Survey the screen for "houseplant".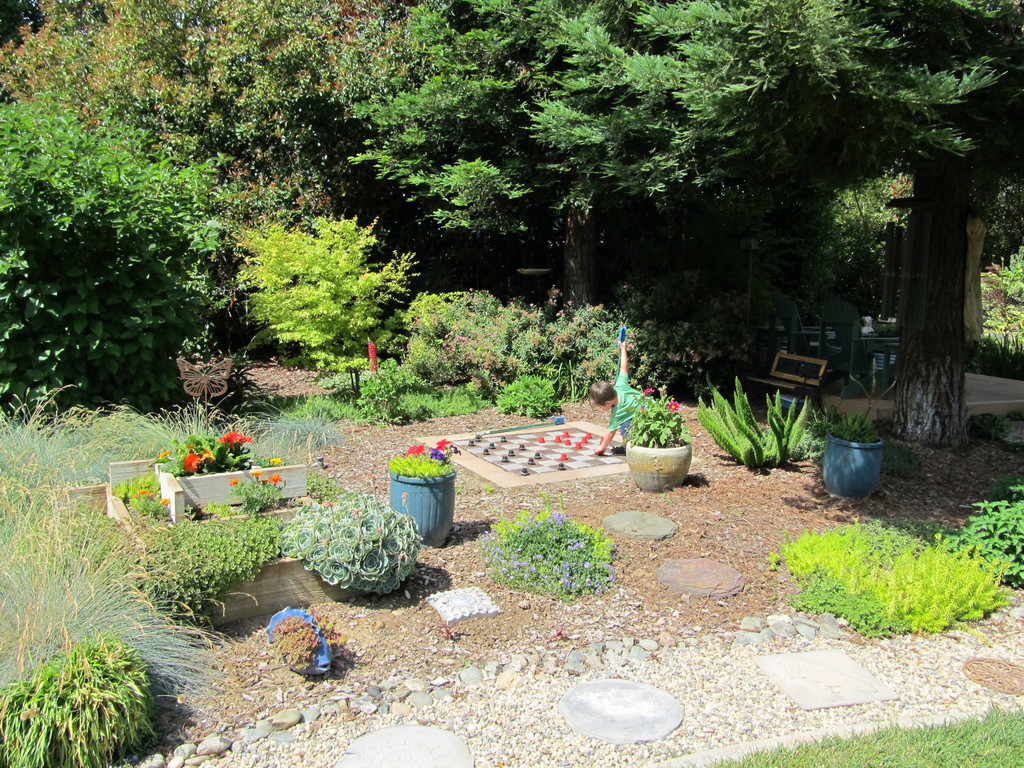
Survey found: [x1=263, y1=605, x2=337, y2=680].
